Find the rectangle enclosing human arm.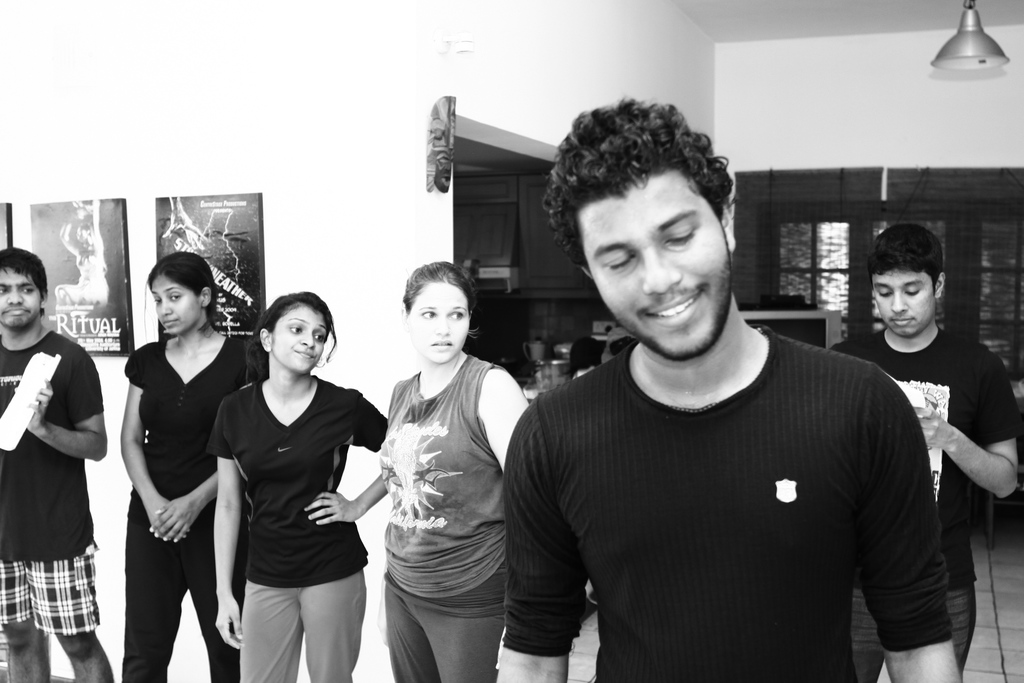
303,385,399,532.
